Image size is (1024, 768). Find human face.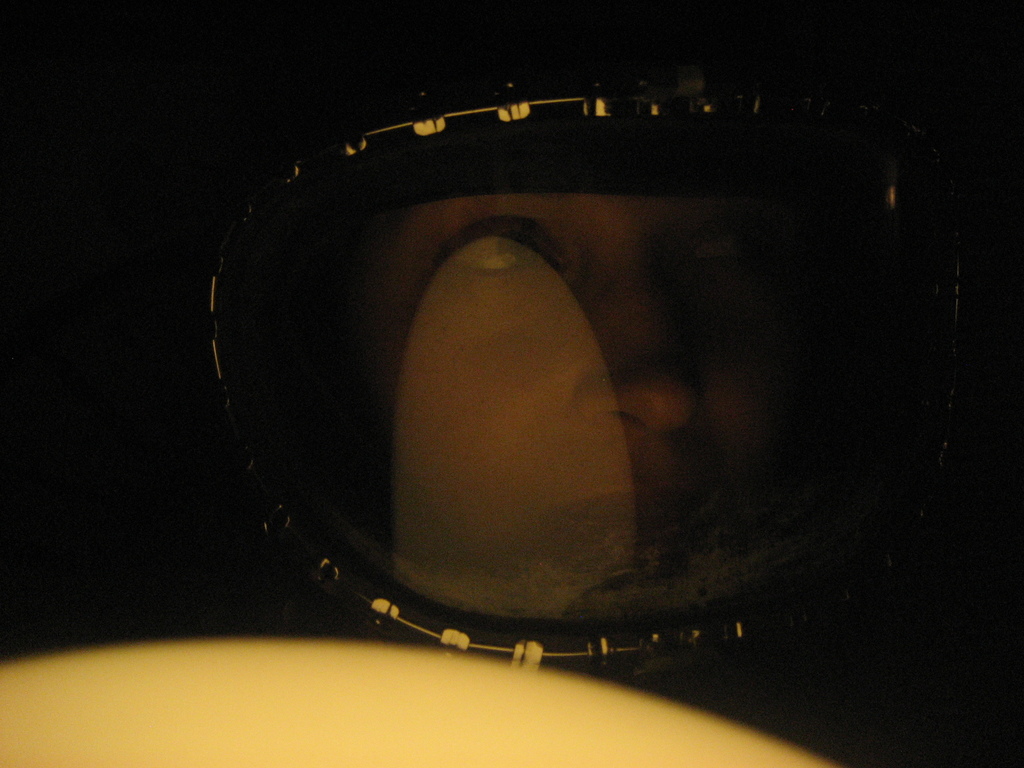
[321,192,864,548].
